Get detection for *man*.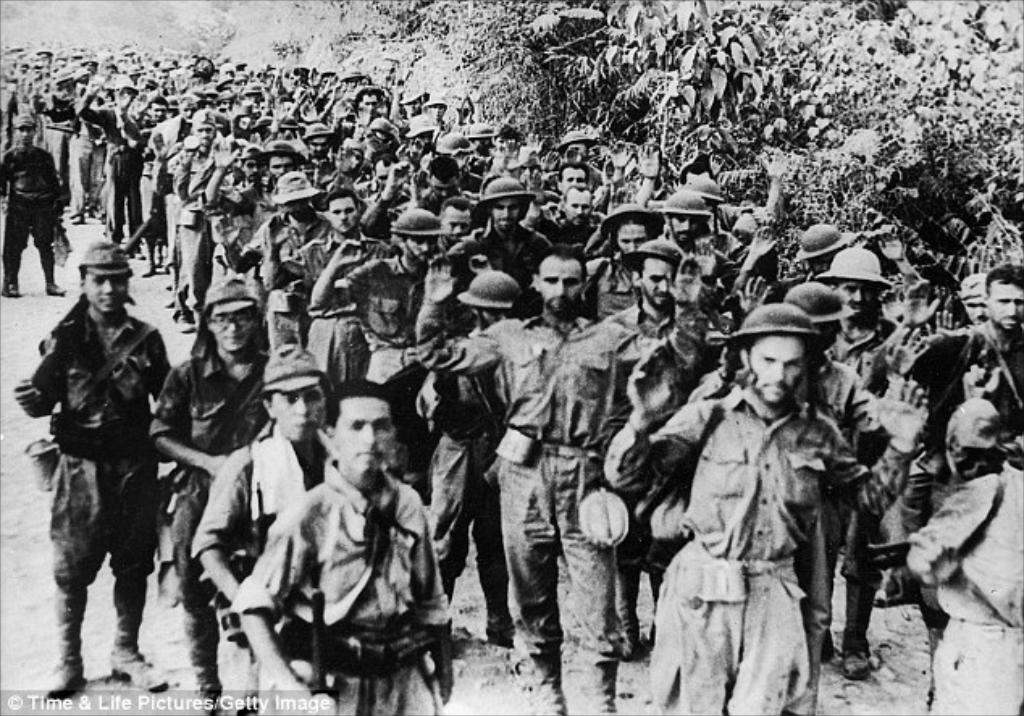
Detection: 258/380/451/711.
